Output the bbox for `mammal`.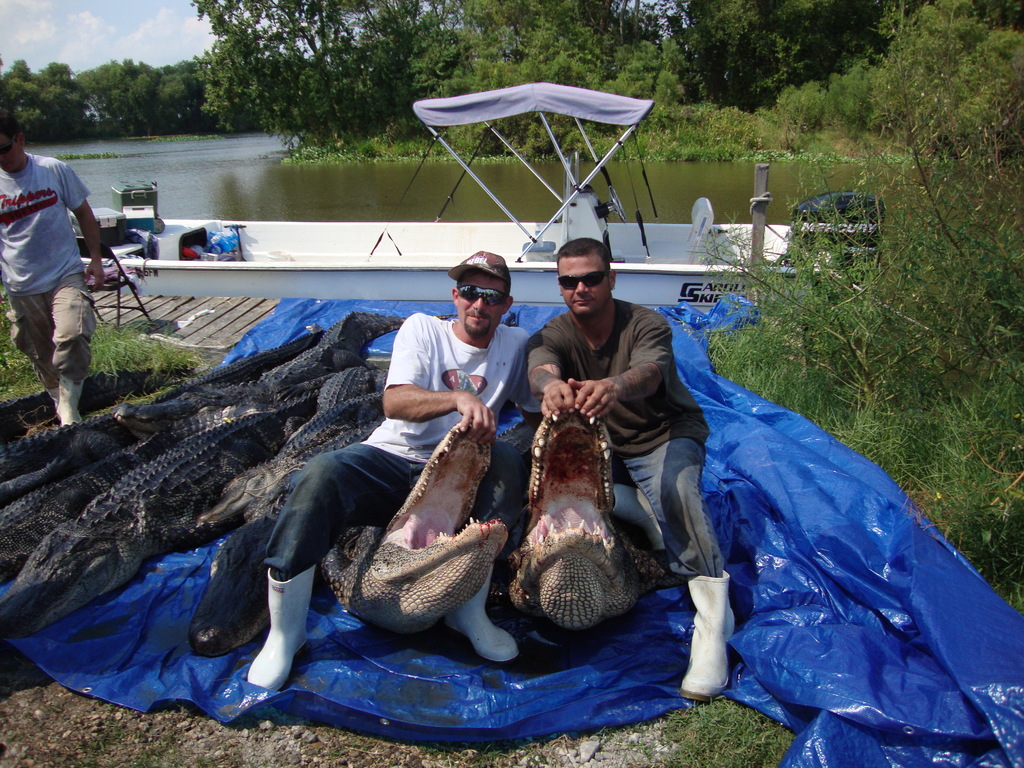
bbox(8, 150, 107, 440).
